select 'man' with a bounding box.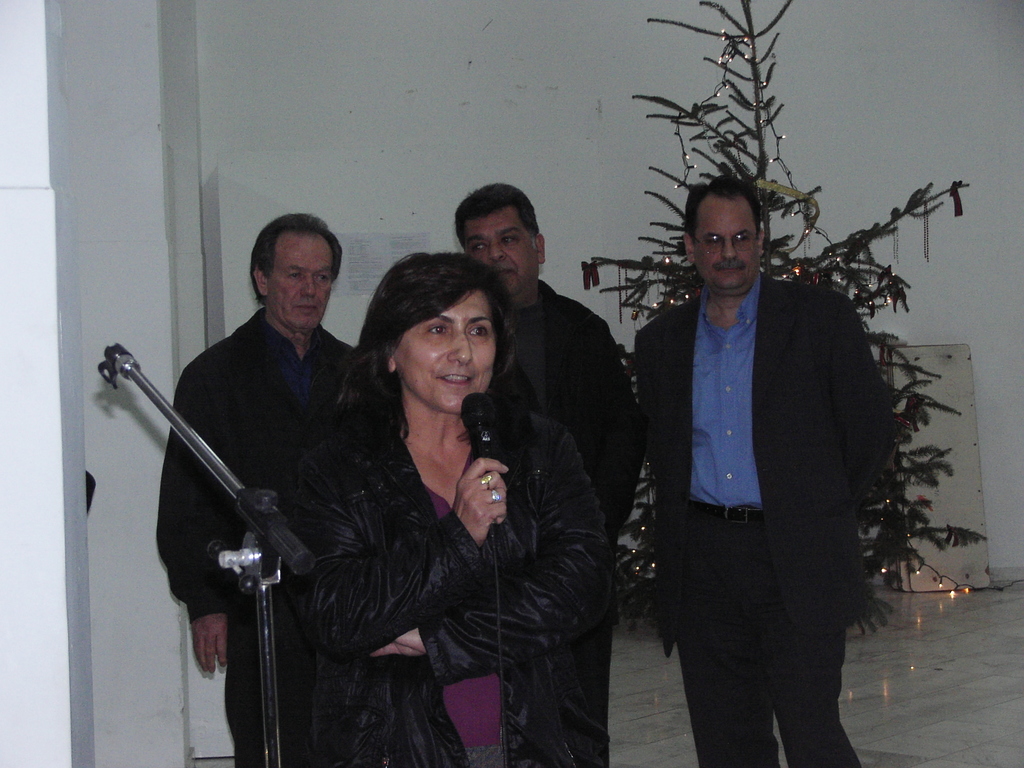
451,188,645,767.
